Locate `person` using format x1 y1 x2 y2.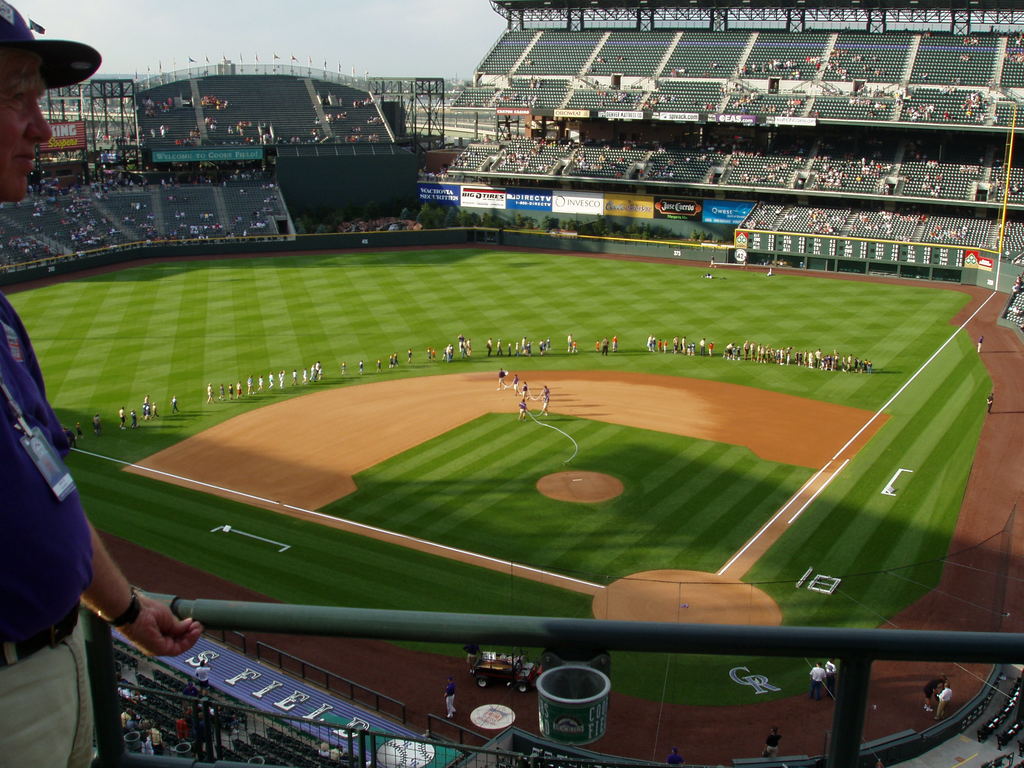
173 397 182 415.
